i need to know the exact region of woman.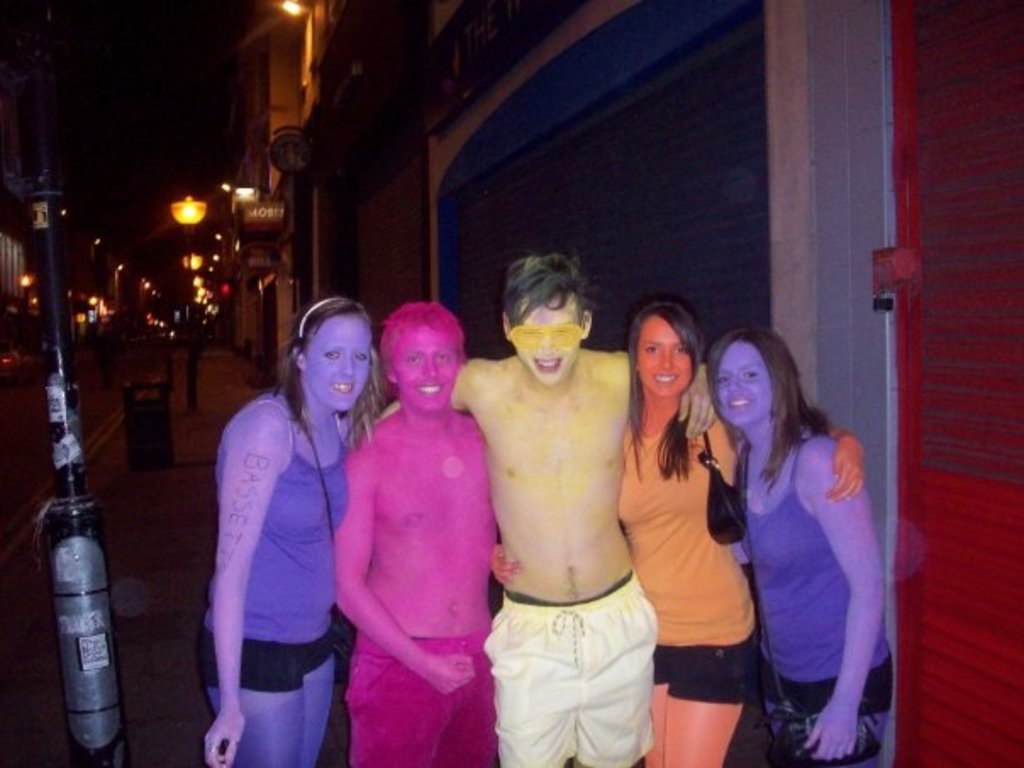
Region: rect(188, 280, 375, 763).
